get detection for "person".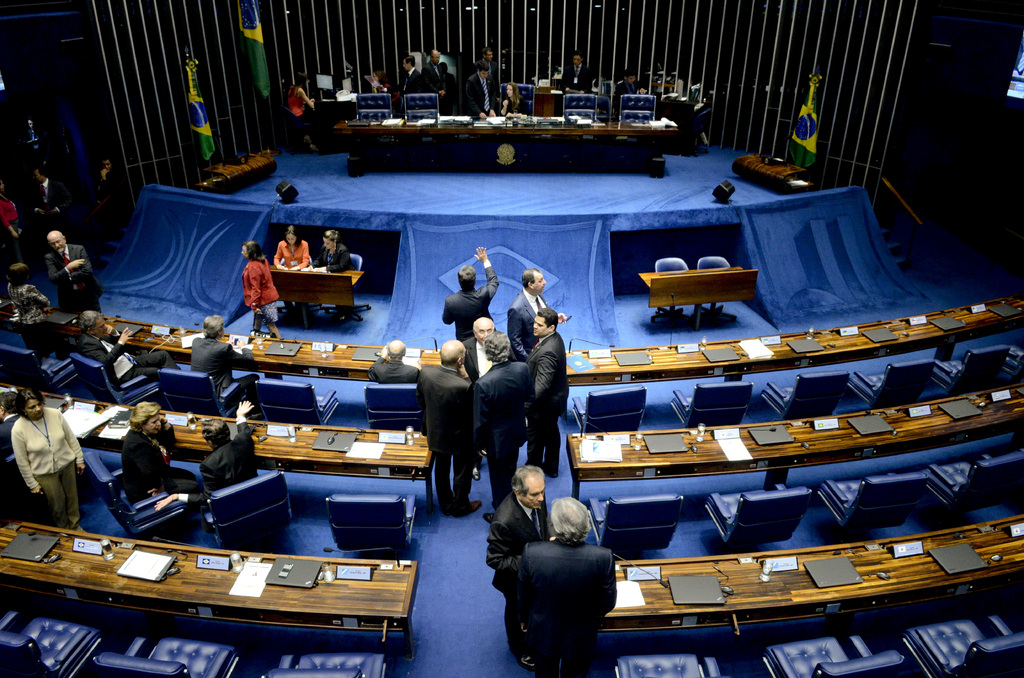
Detection: pyautogui.locateOnScreen(365, 336, 415, 387).
